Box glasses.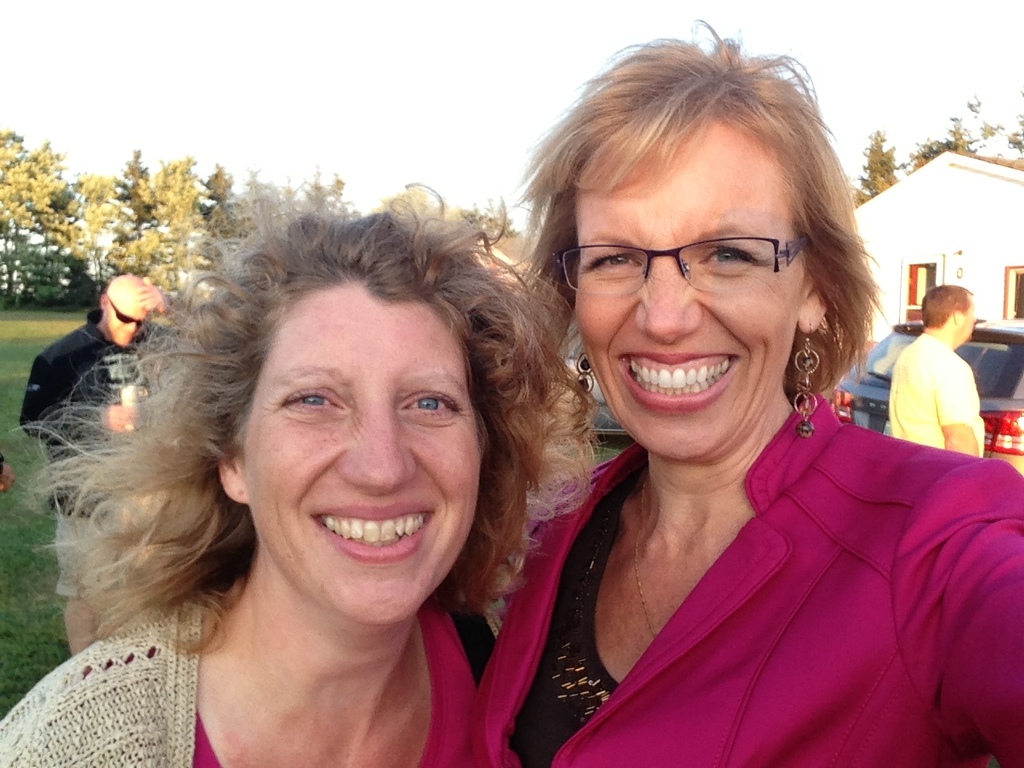
{"left": 558, "top": 218, "right": 823, "bottom": 310}.
